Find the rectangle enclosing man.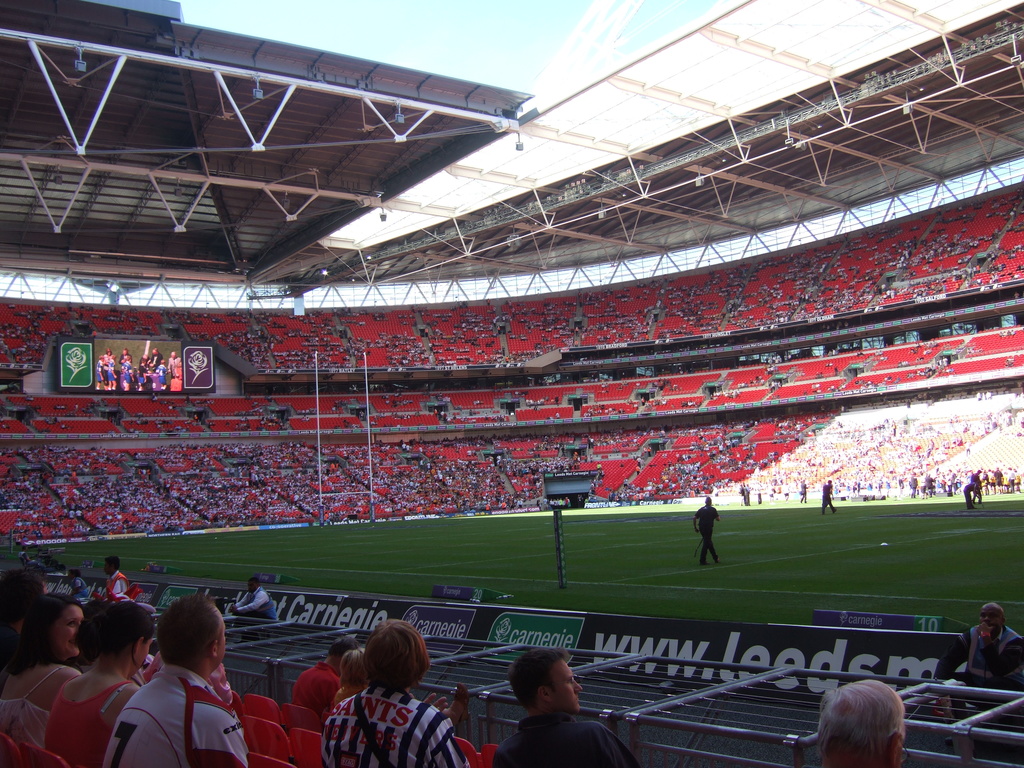
<box>769,484,775,503</box>.
